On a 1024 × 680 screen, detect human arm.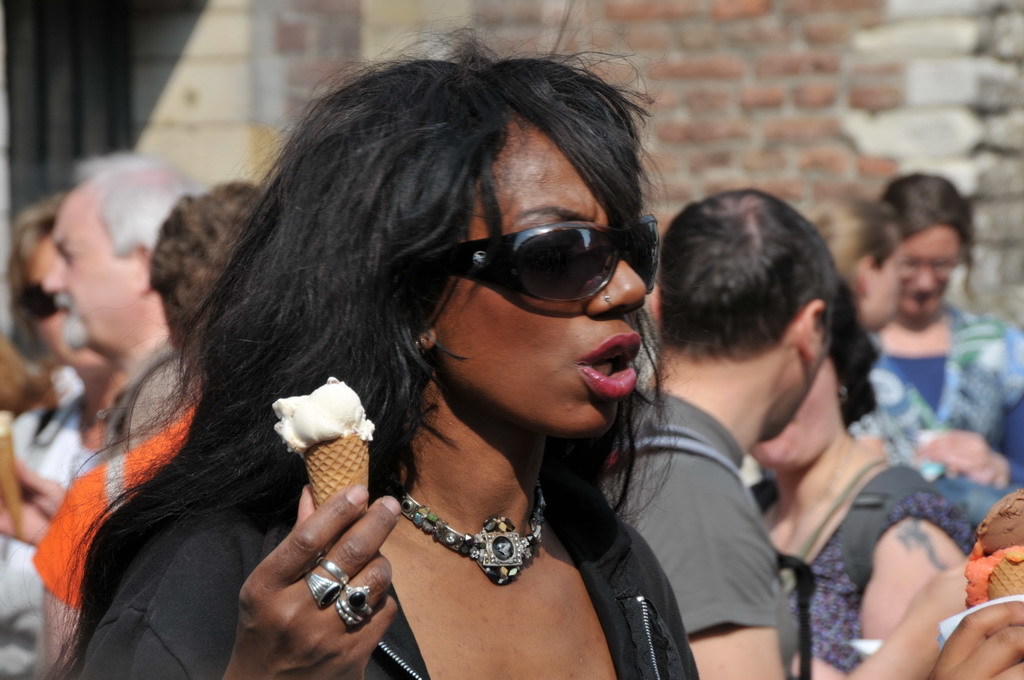
bbox=(933, 602, 1023, 679).
